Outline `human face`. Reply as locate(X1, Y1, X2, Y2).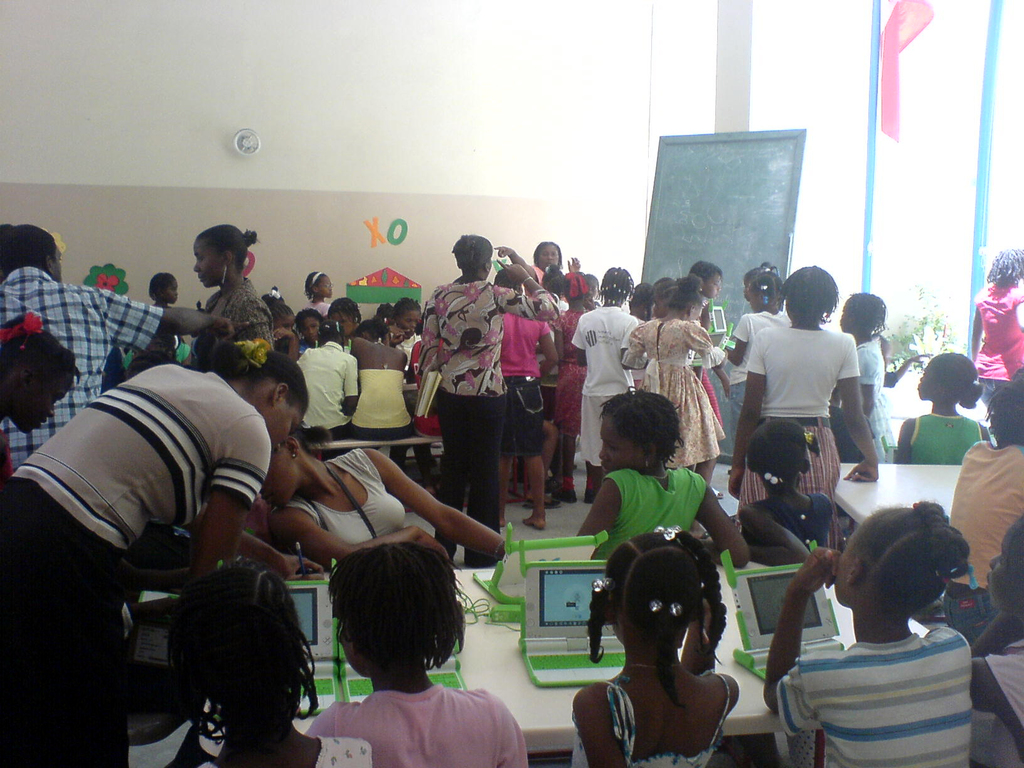
locate(748, 286, 764, 306).
